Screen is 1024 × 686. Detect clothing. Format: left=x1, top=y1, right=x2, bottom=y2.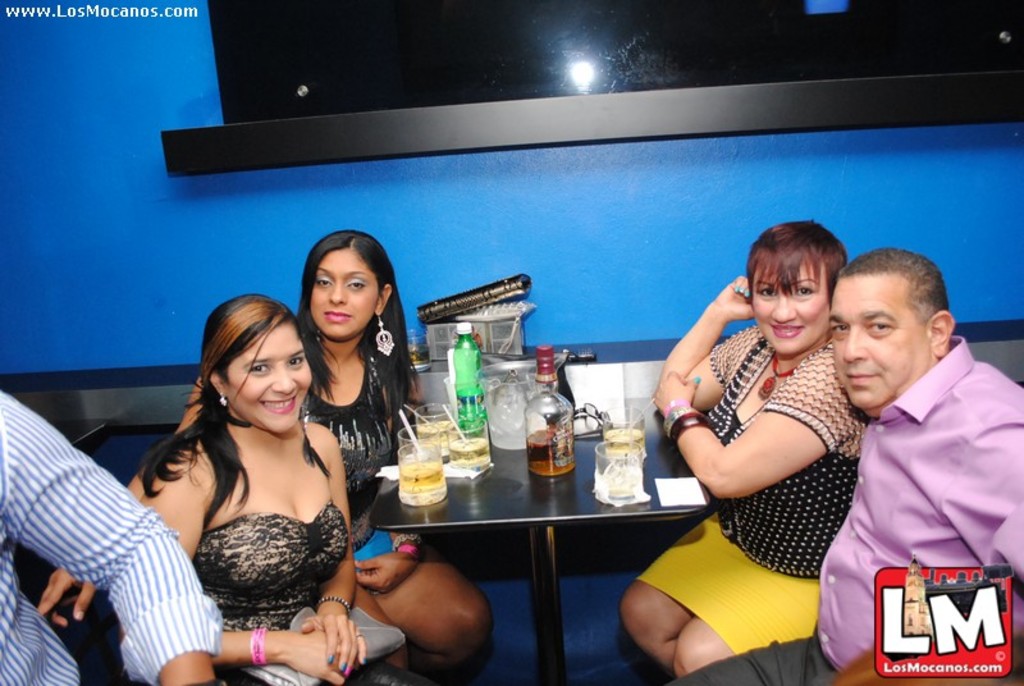
left=0, top=387, right=224, bottom=685.
